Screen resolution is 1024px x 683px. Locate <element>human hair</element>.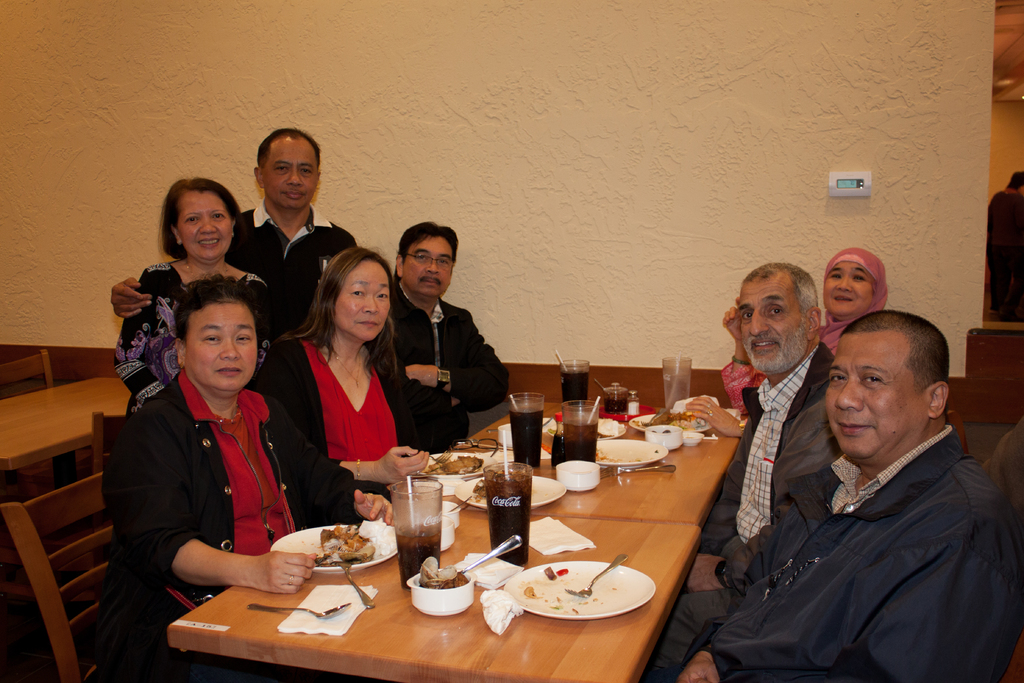
{"left": 838, "top": 308, "right": 952, "bottom": 417}.
